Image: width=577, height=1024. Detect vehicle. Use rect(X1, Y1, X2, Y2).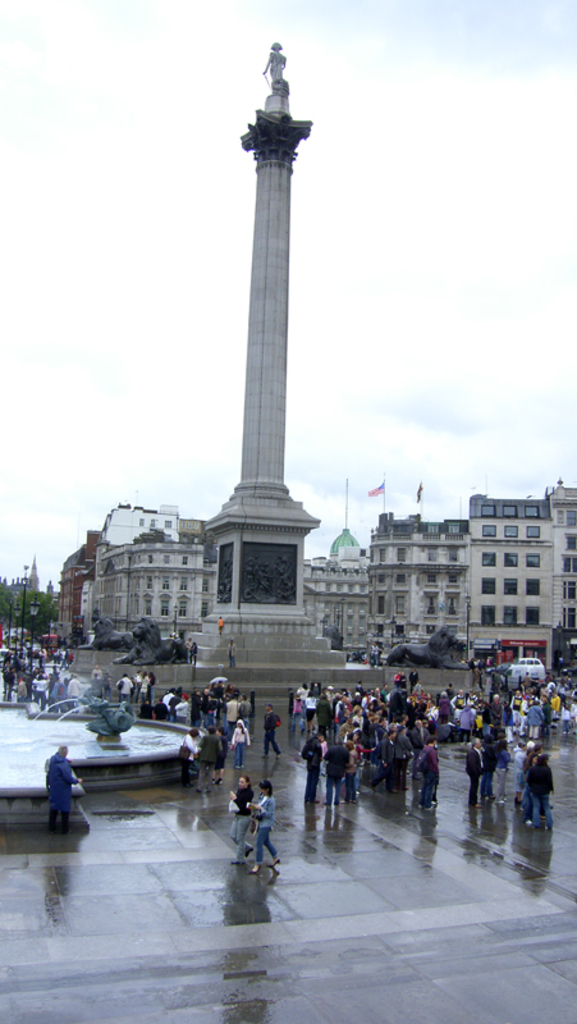
rect(503, 653, 546, 680).
